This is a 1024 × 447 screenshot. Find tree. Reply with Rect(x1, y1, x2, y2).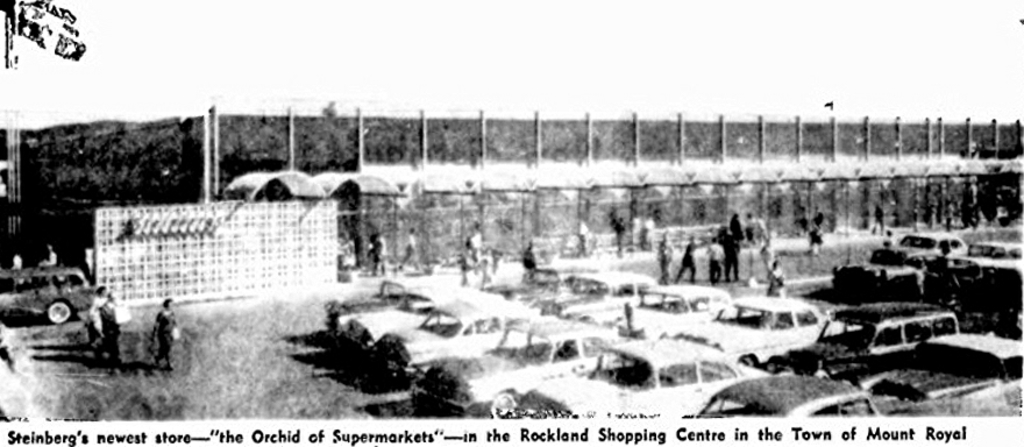
Rect(13, 3, 93, 57).
